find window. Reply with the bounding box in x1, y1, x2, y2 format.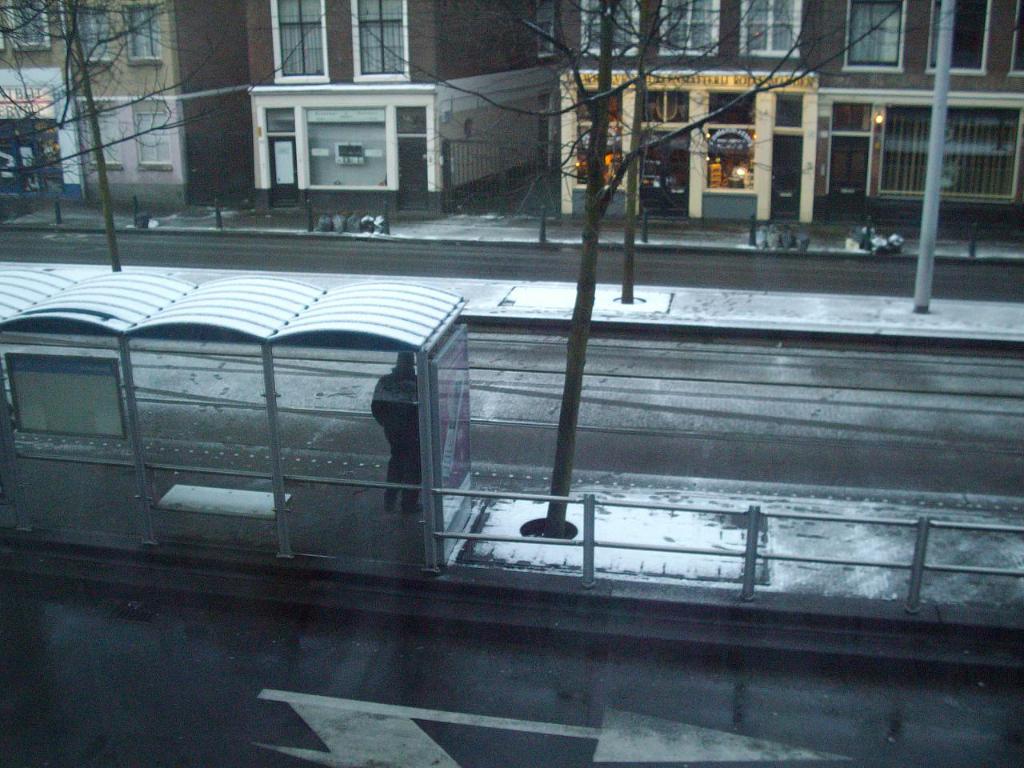
706, 94, 756, 130.
